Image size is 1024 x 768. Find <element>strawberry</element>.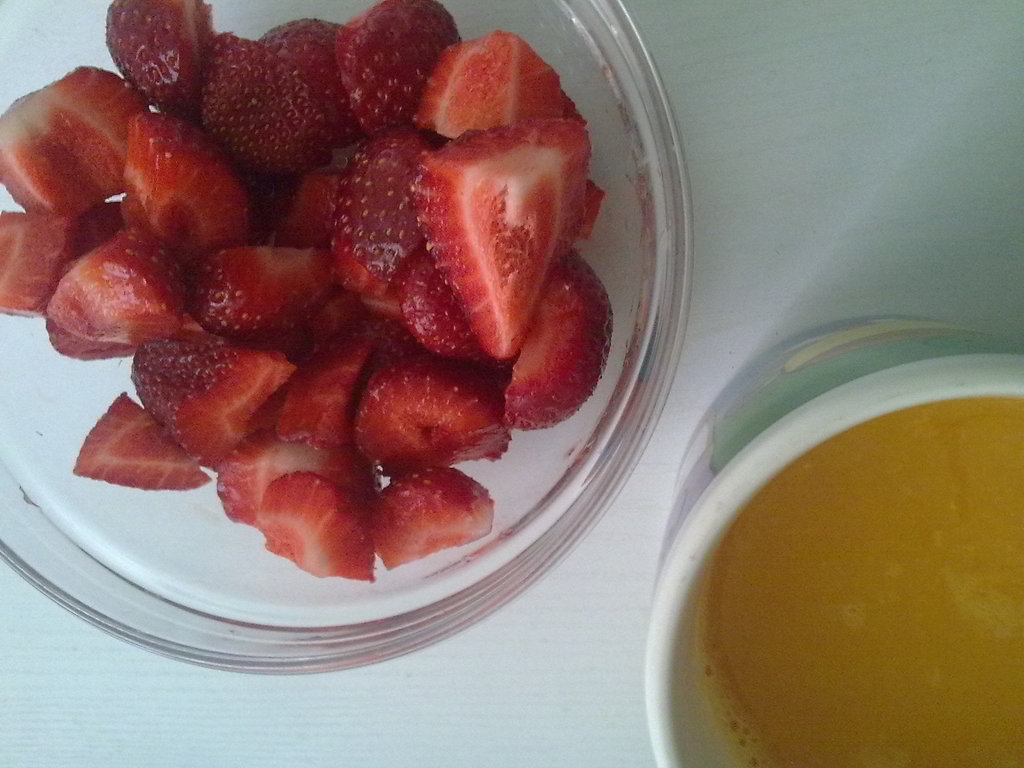
[x1=108, y1=0, x2=208, y2=110].
